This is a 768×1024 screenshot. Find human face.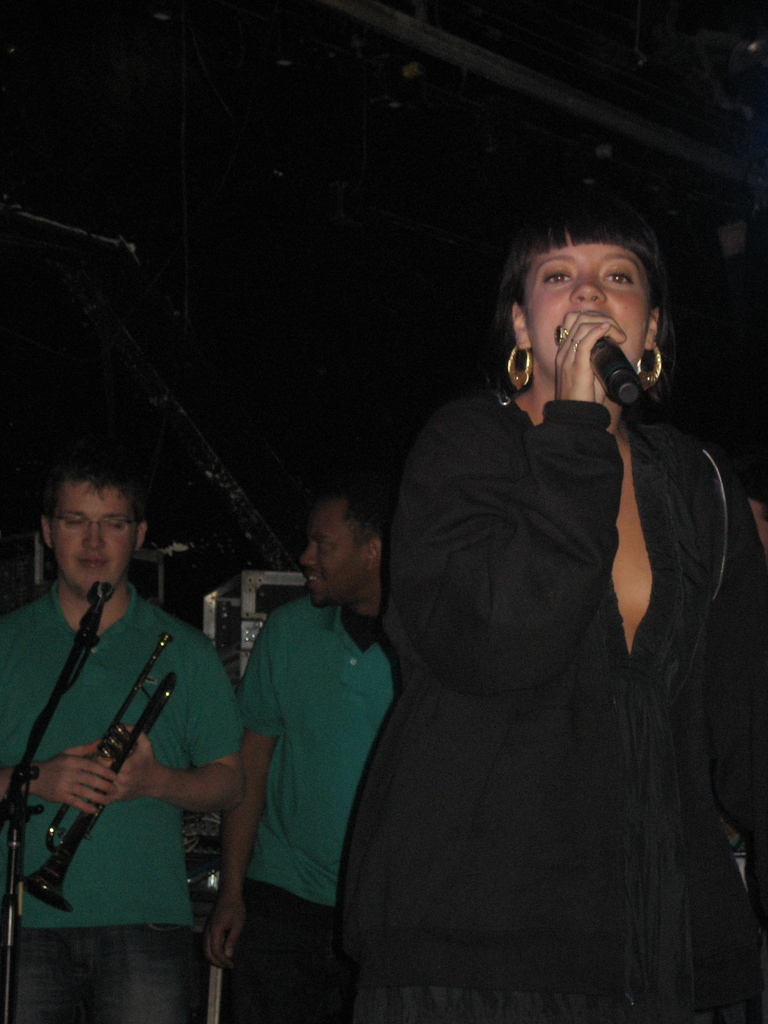
Bounding box: box(522, 232, 648, 403).
